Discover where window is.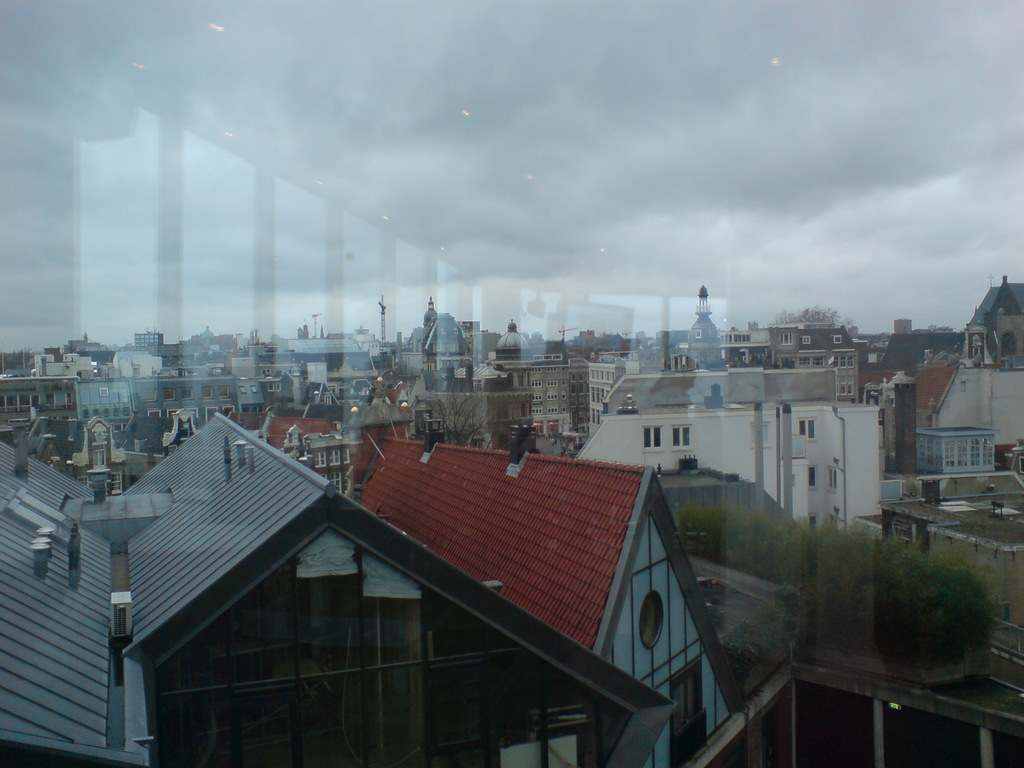
Discovered at {"x1": 77, "y1": 477, "x2": 89, "y2": 492}.
